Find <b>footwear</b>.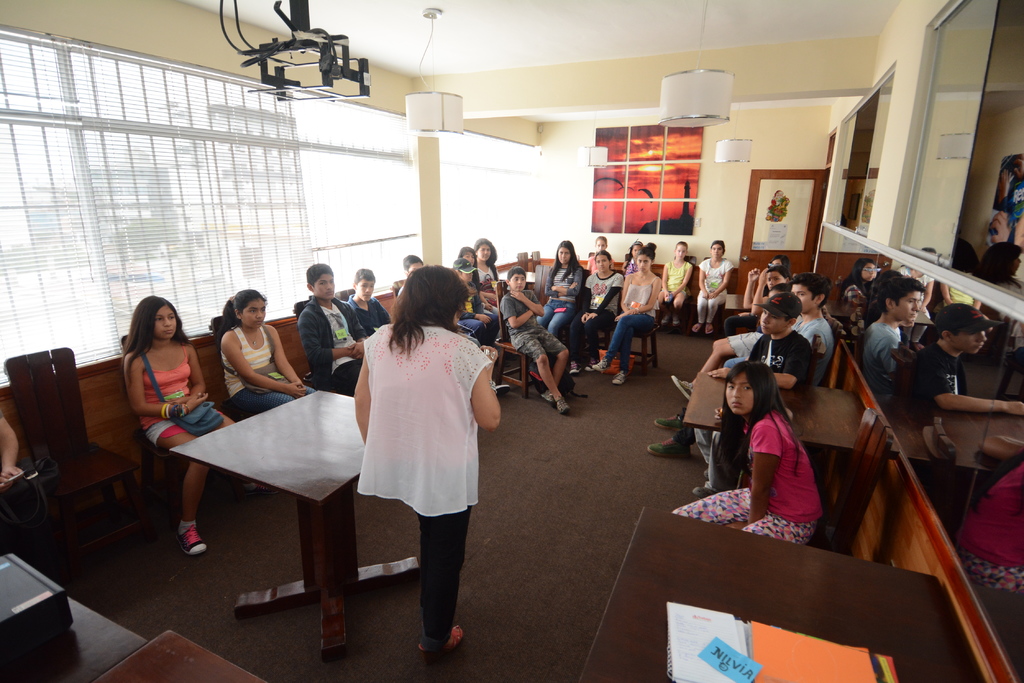
[left=646, top=435, right=697, bottom=460].
